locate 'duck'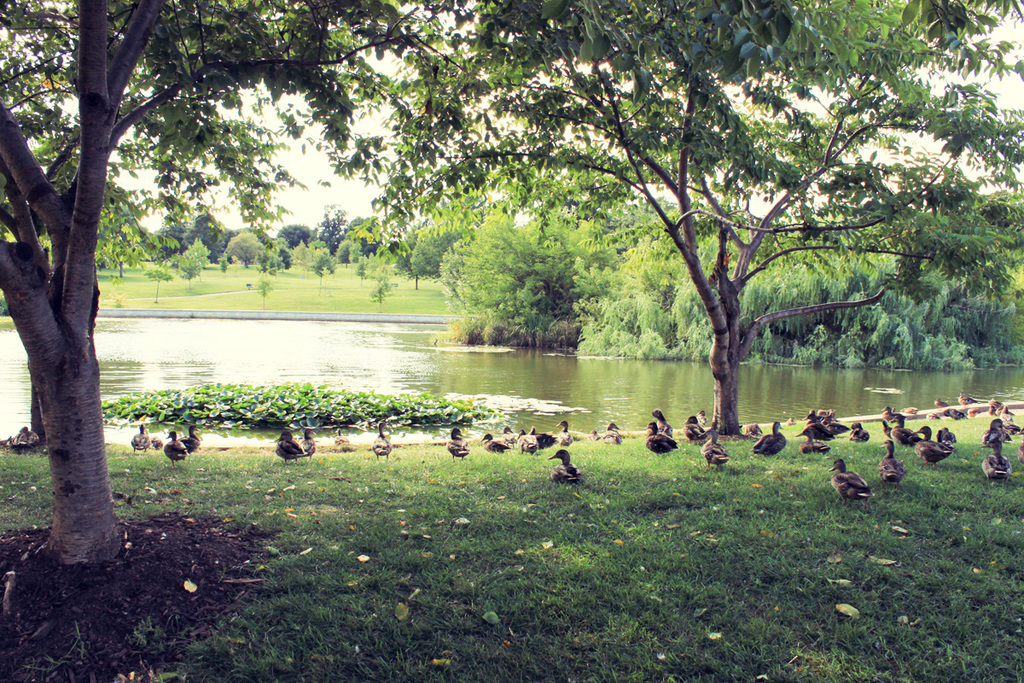
916,419,948,465
